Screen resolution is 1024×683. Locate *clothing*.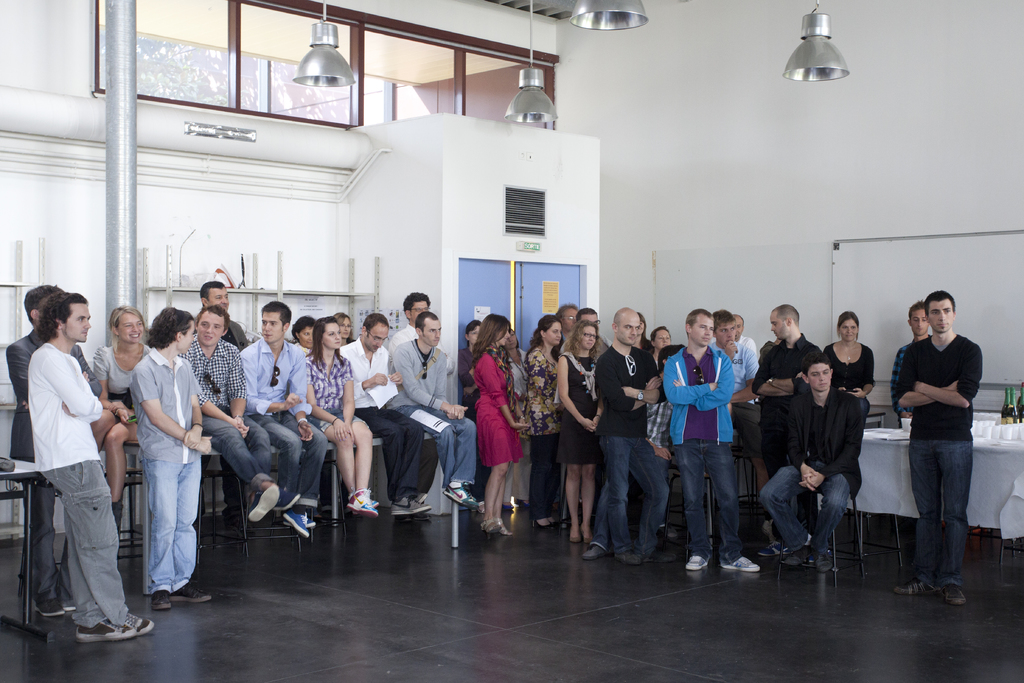
[716, 343, 757, 448].
